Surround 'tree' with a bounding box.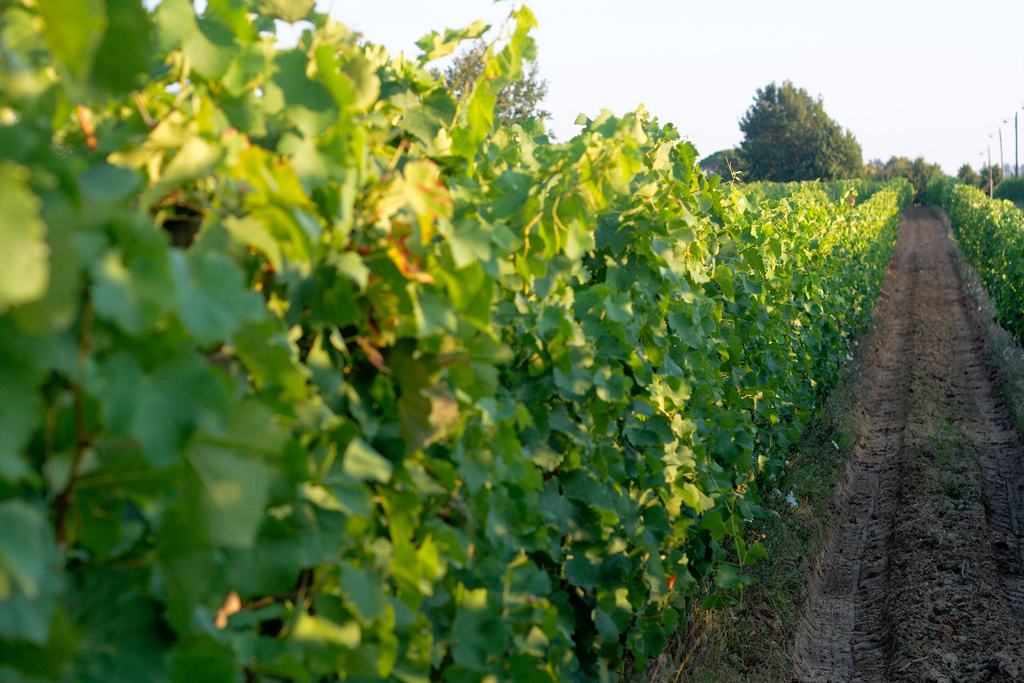
region(844, 122, 864, 176).
